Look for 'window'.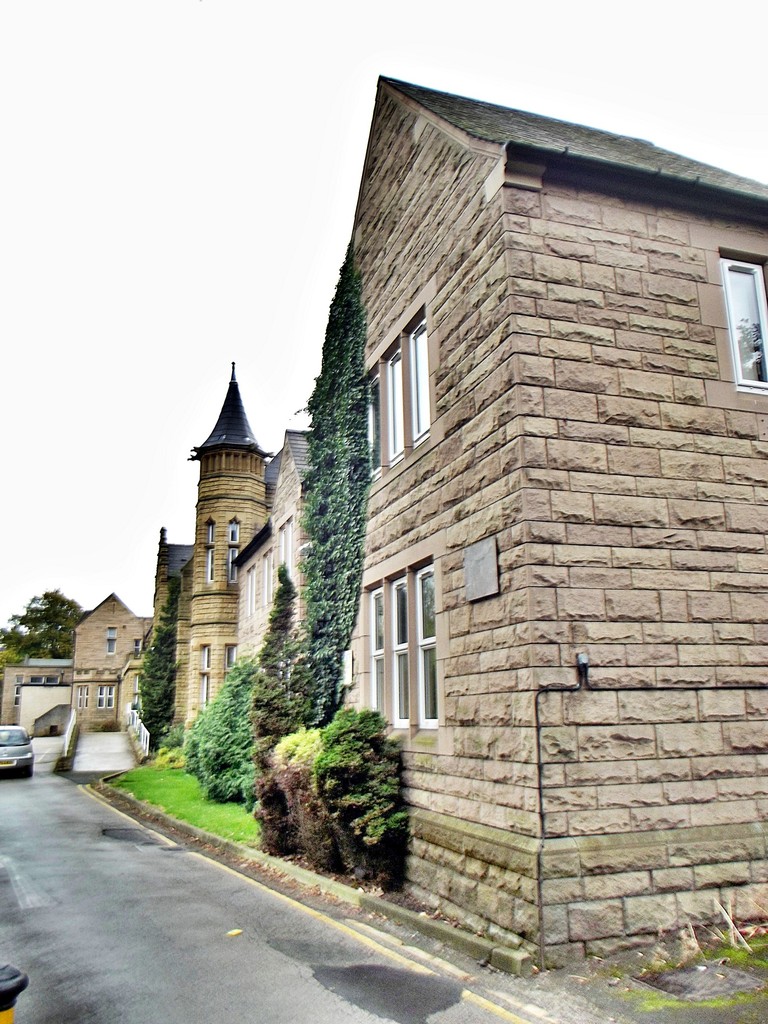
Found: (131,641,140,655).
